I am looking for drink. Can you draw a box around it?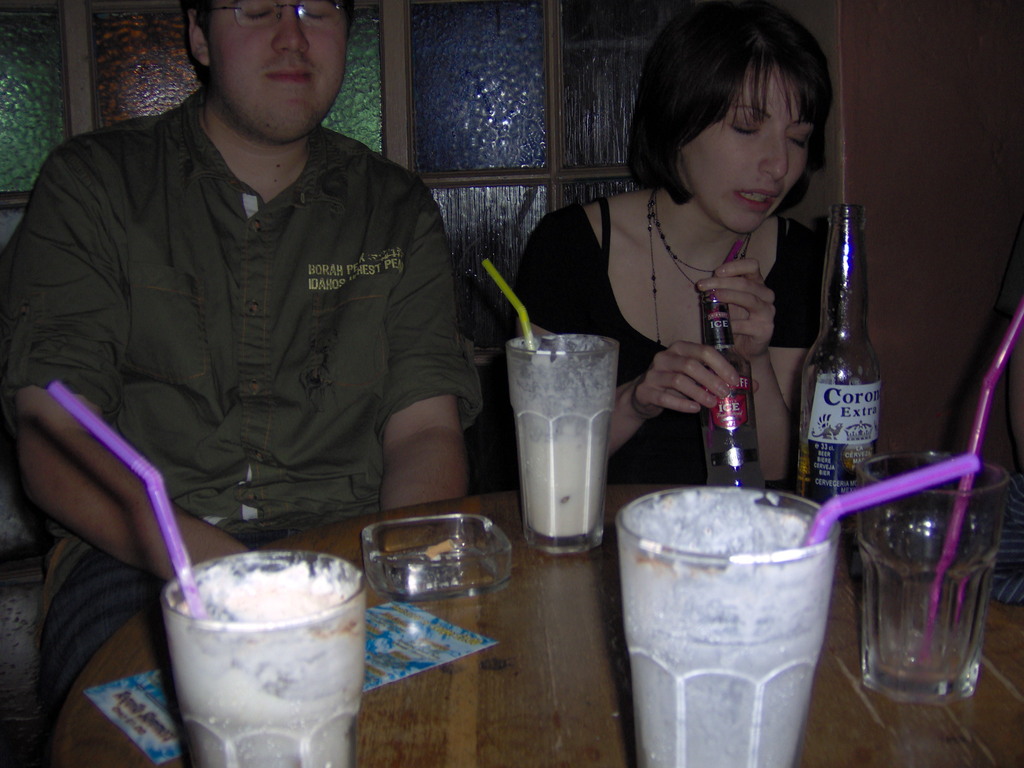
Sure, the bounding box is bbox=[515, 433, 609, 552].
